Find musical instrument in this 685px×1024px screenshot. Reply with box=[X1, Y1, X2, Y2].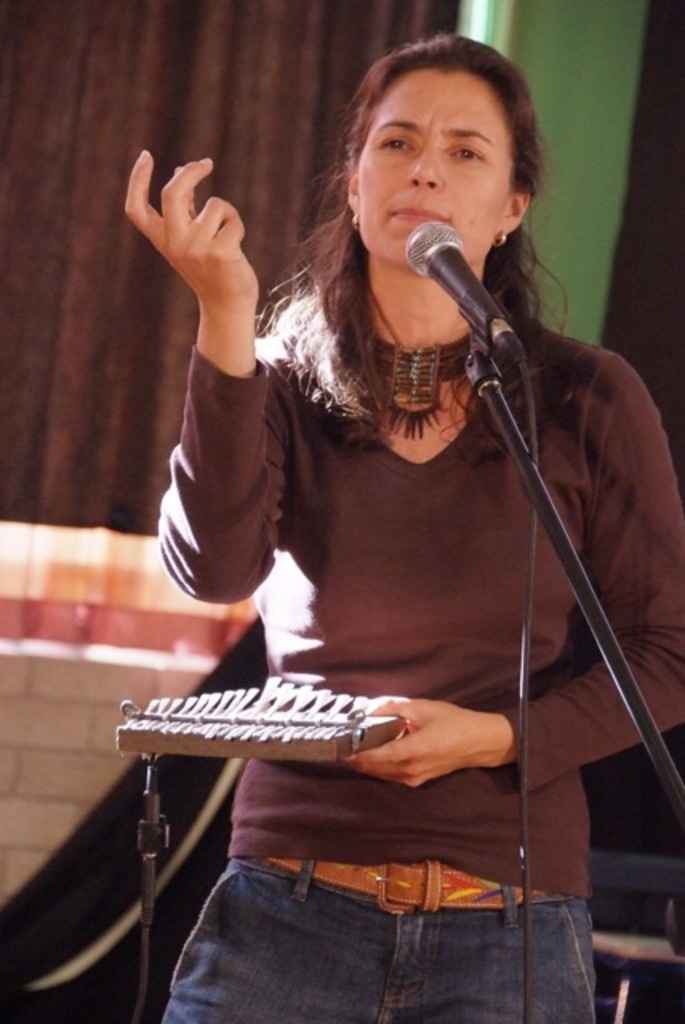
box=[115, 678, 418, 771].
